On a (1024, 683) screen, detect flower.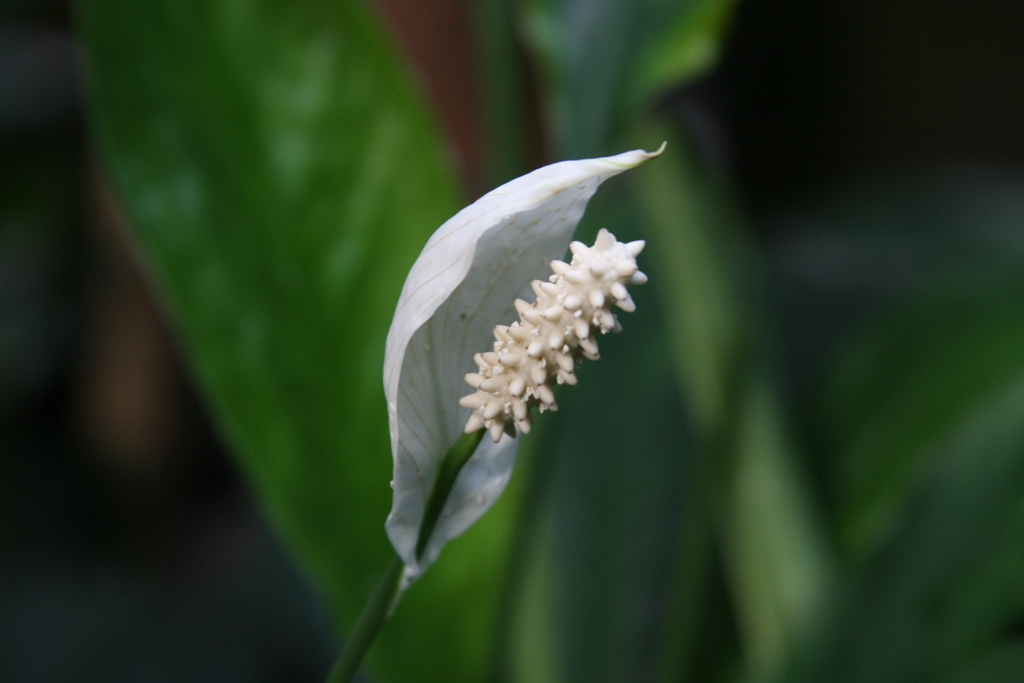
region(324, 96, 678, 635).
